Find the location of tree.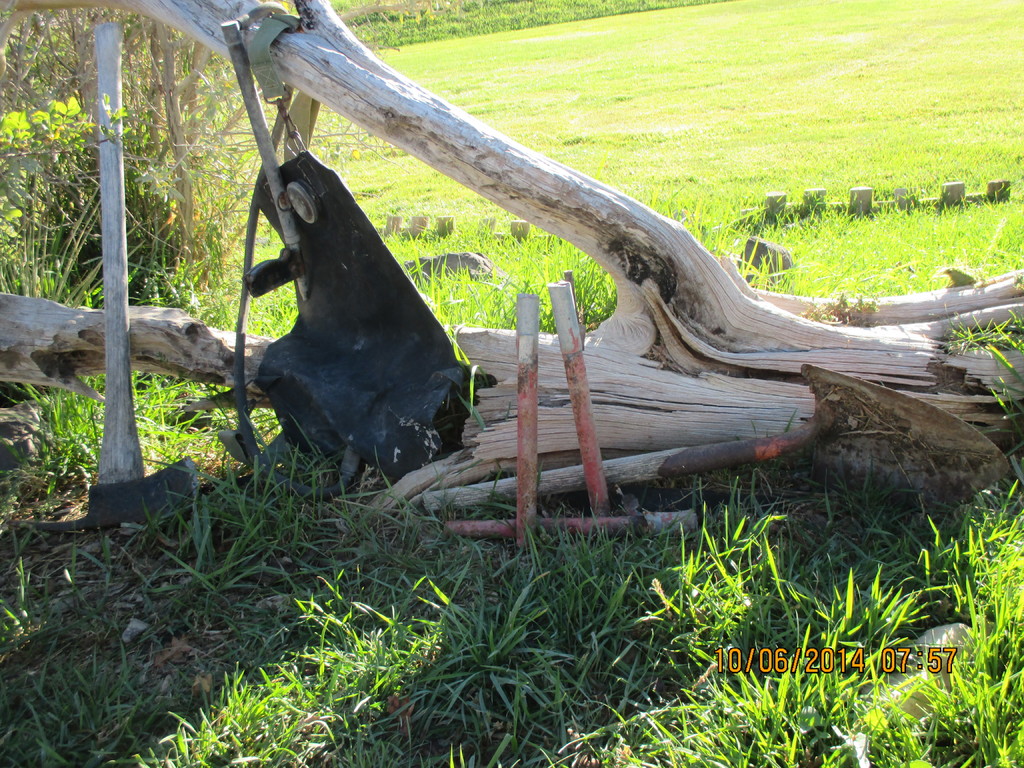
Location: 0/0/1023/524.
